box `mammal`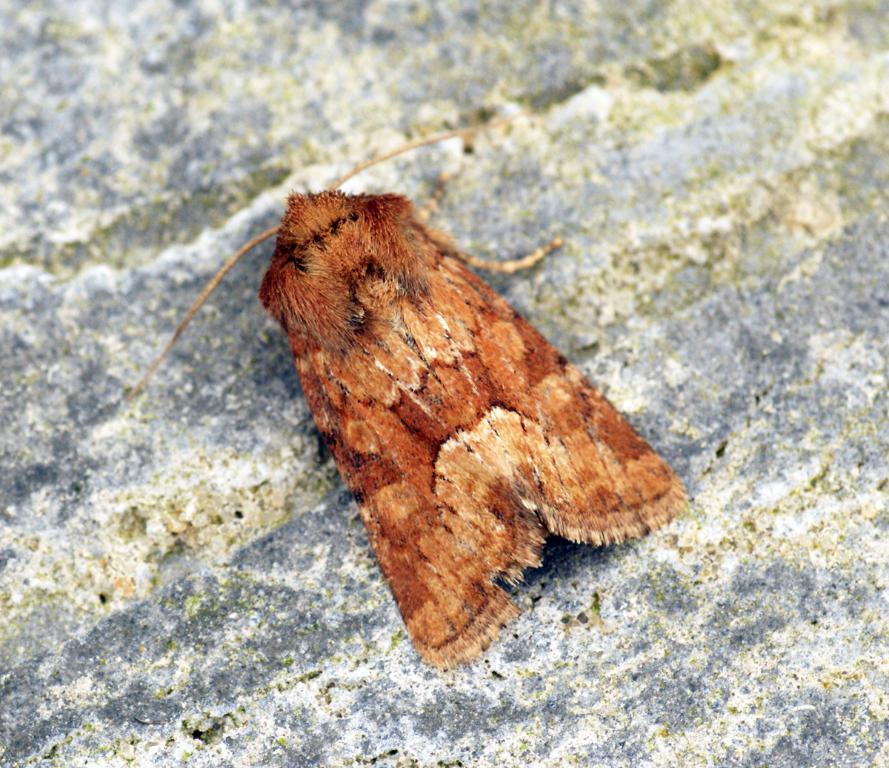
rect(114, 110, 707, 678)
